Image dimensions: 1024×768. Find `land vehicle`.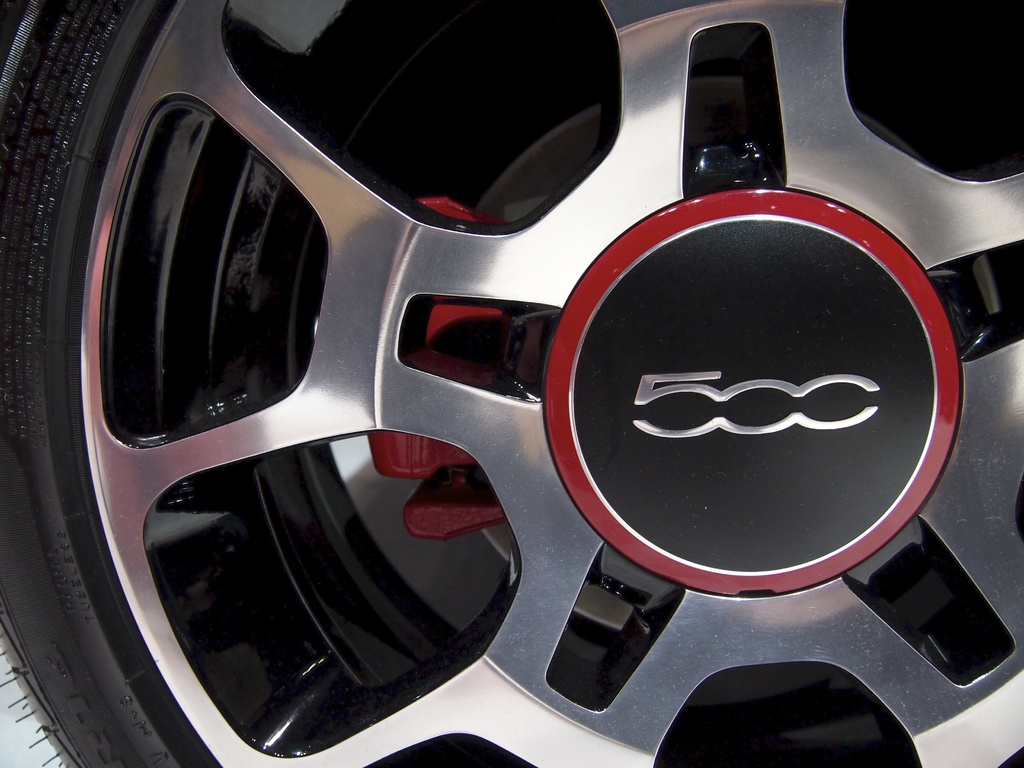
Rect(0, 0, 1023, 755).
